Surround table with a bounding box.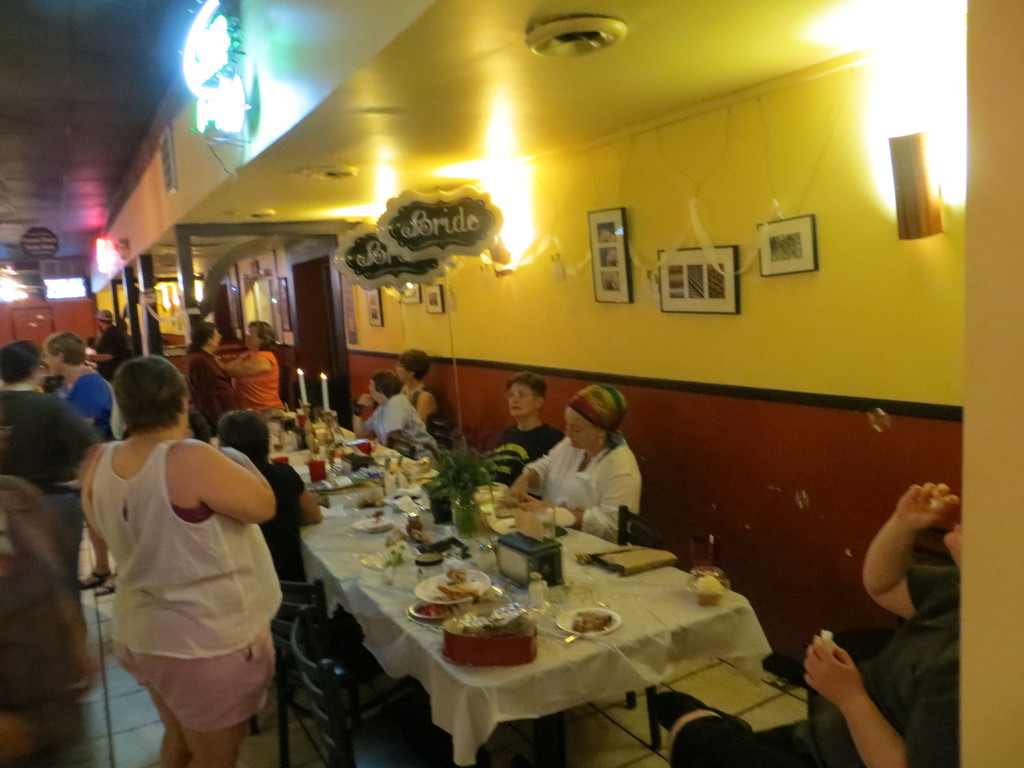
crop(276, 412, 500, 532).
